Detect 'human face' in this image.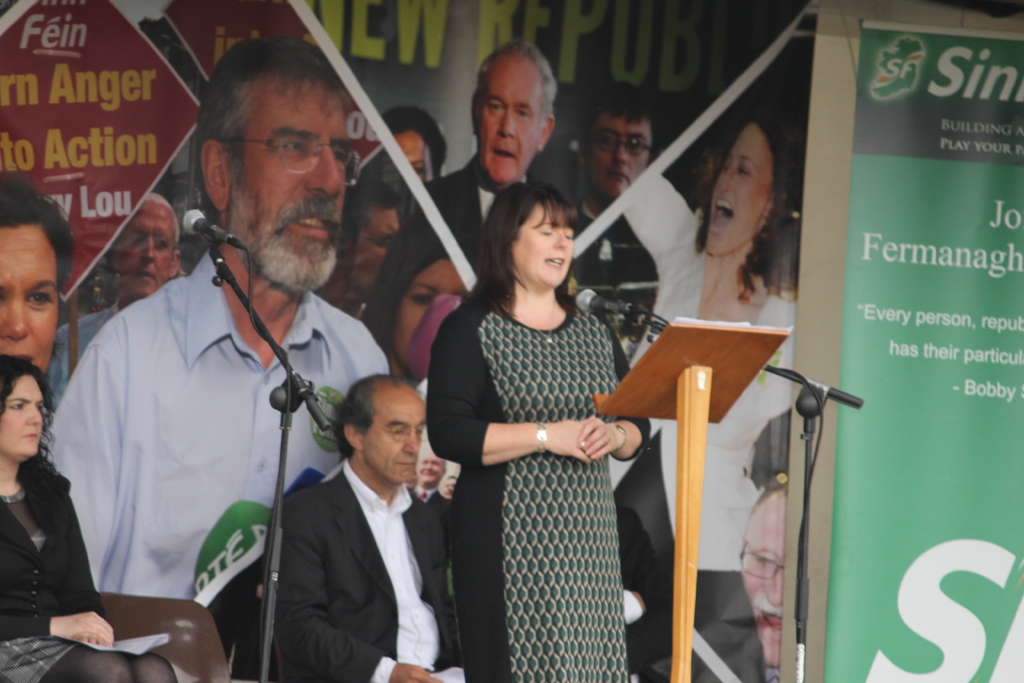
Detection: 700 126 794 264.
